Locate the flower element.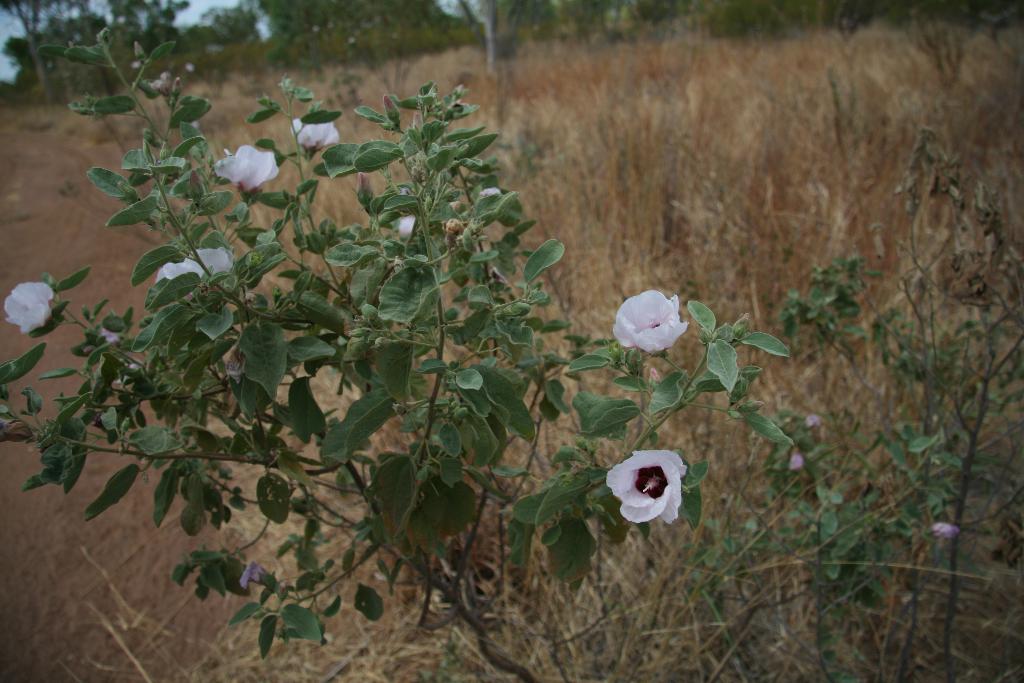
Element bbox: 1/283/55/338.
